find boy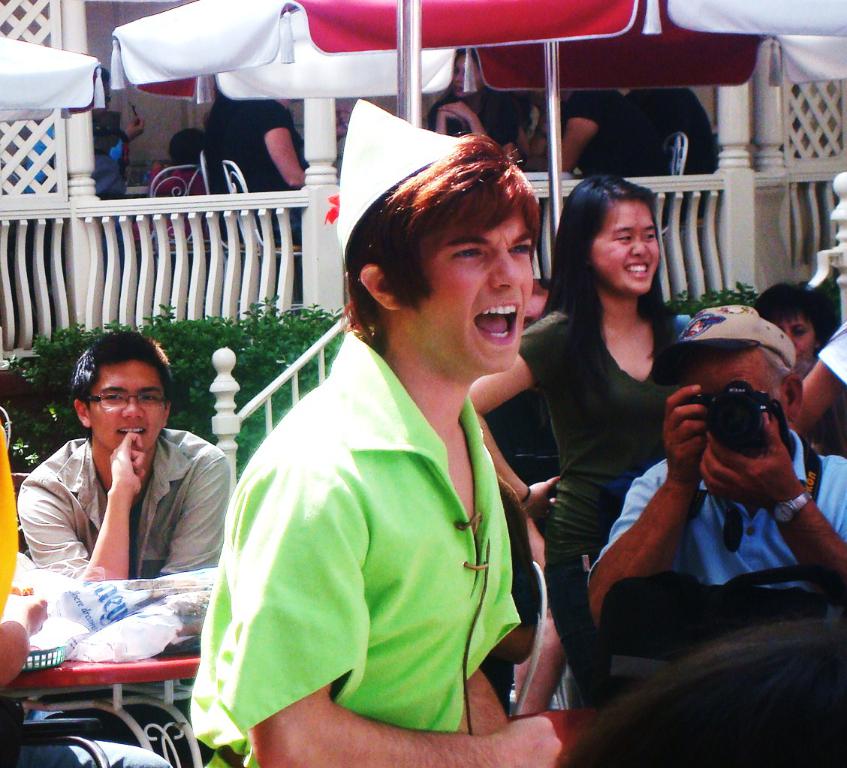
l=16, t=330, r=231, b=582
